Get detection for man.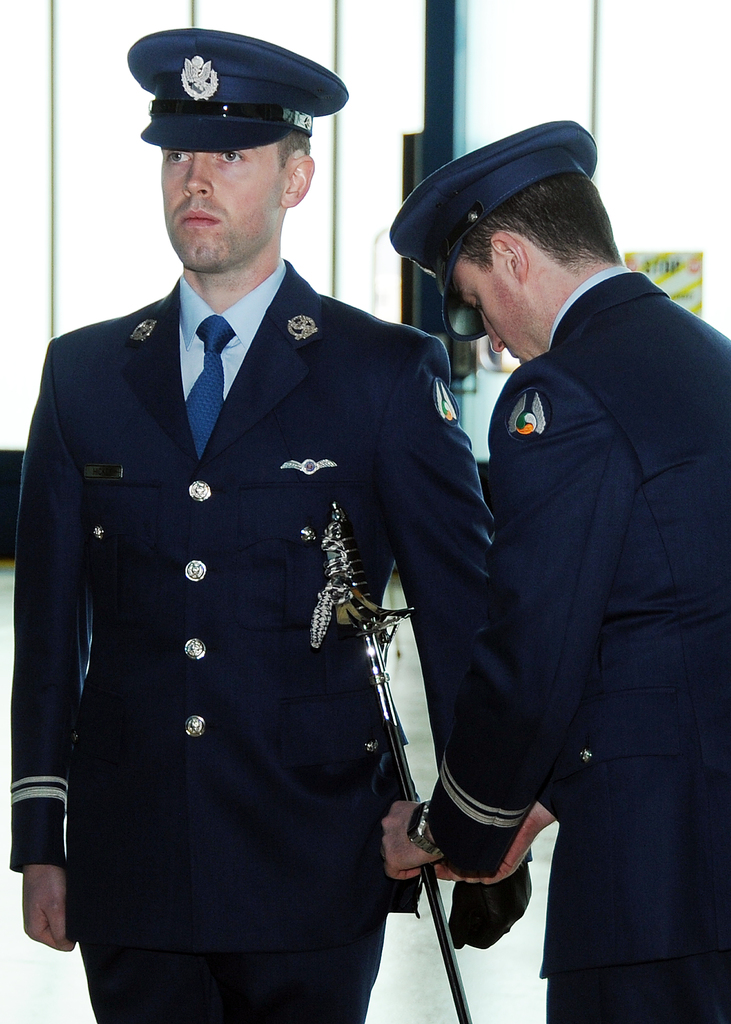
Detection: [x1=4, y1=27, x2=526, y2=1023].
